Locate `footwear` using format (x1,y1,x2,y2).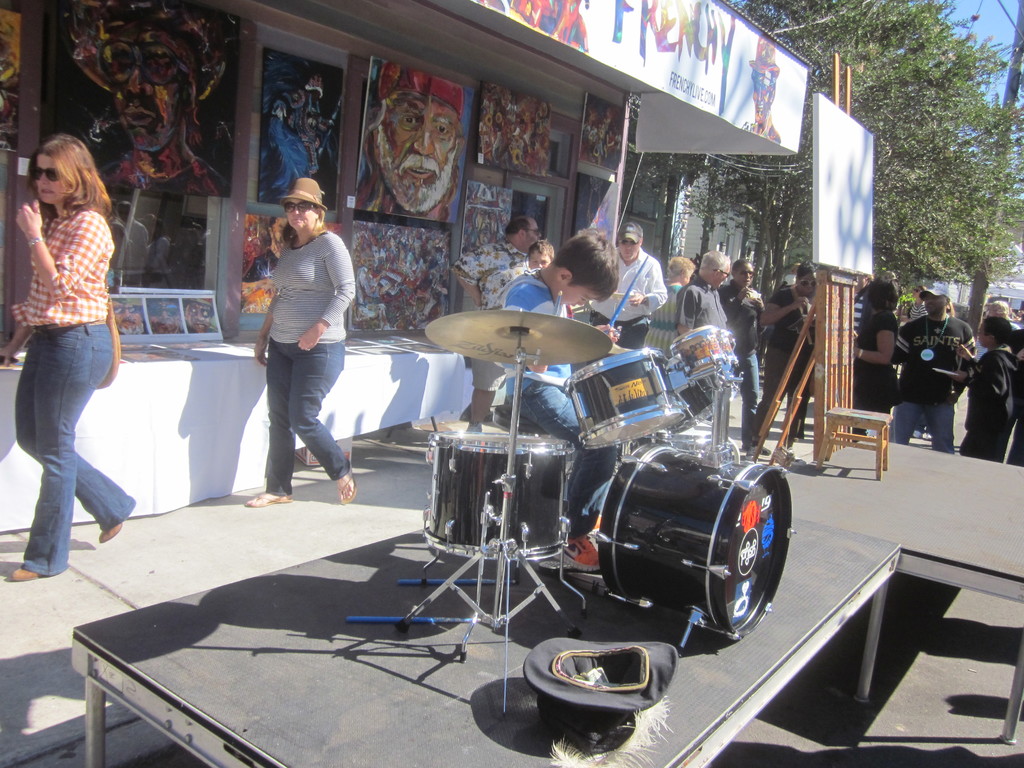
(241,485,293,512).
